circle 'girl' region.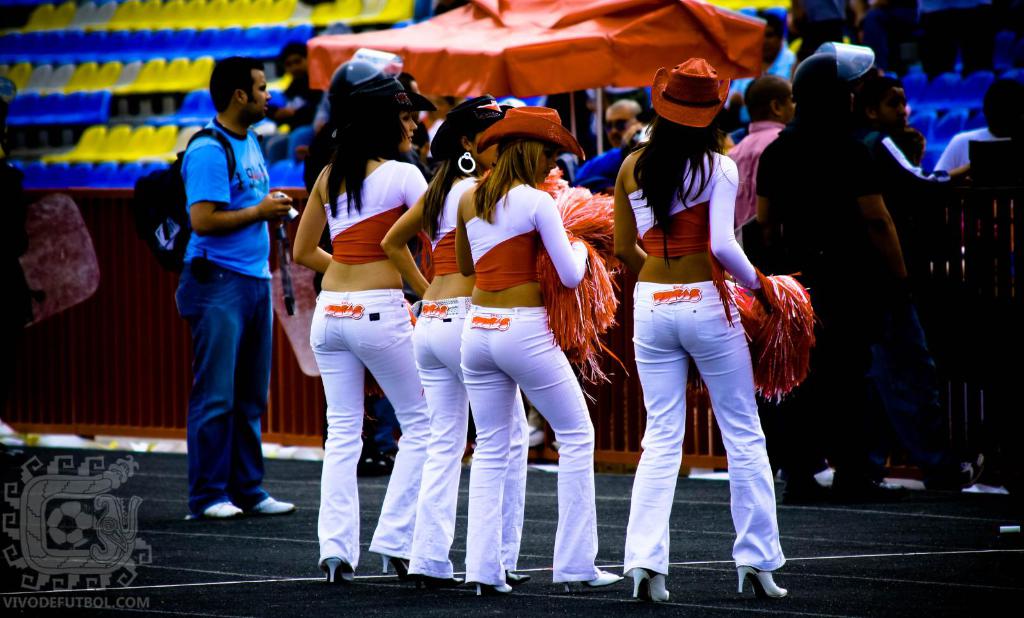
Region: [292,50,433,596].
